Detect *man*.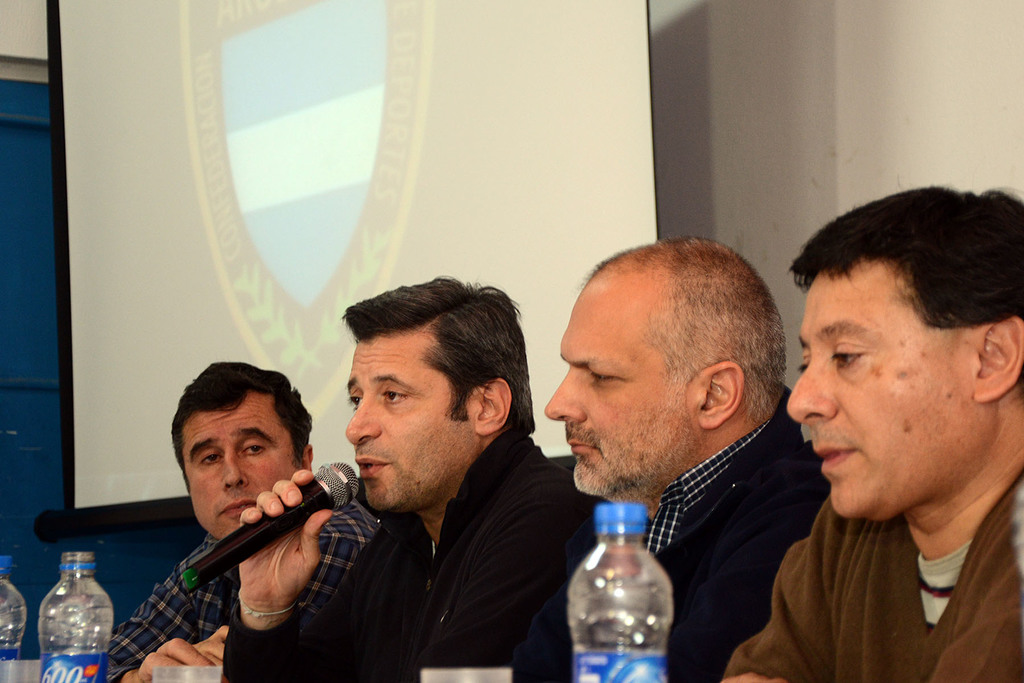
Detected at box=[543, 238, 830, 682].
